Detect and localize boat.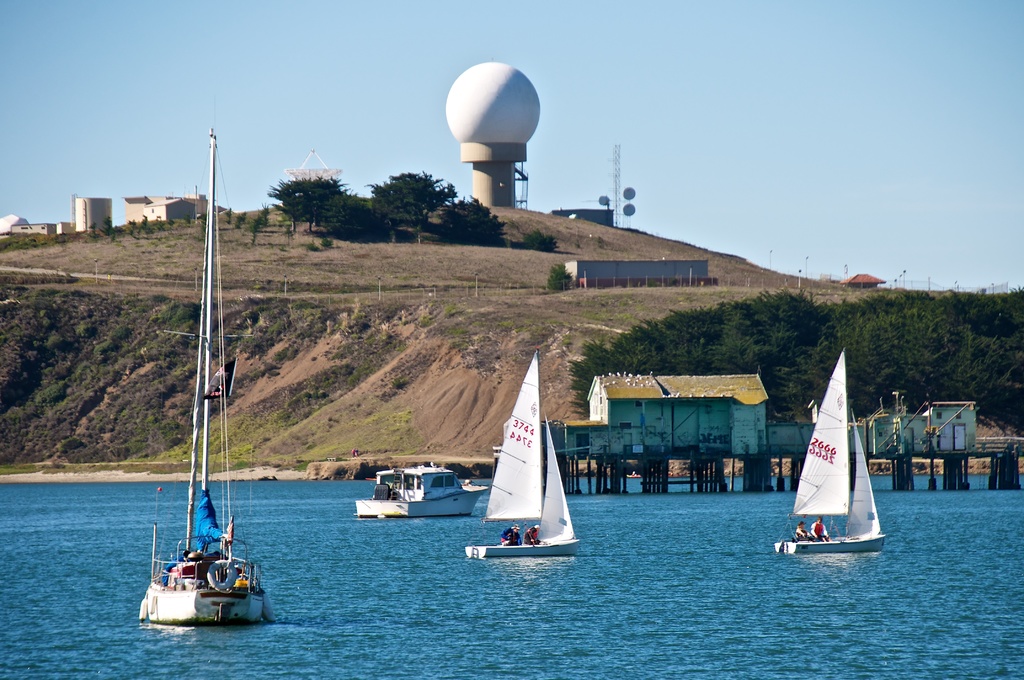
Localized at 139/127/278/623.
